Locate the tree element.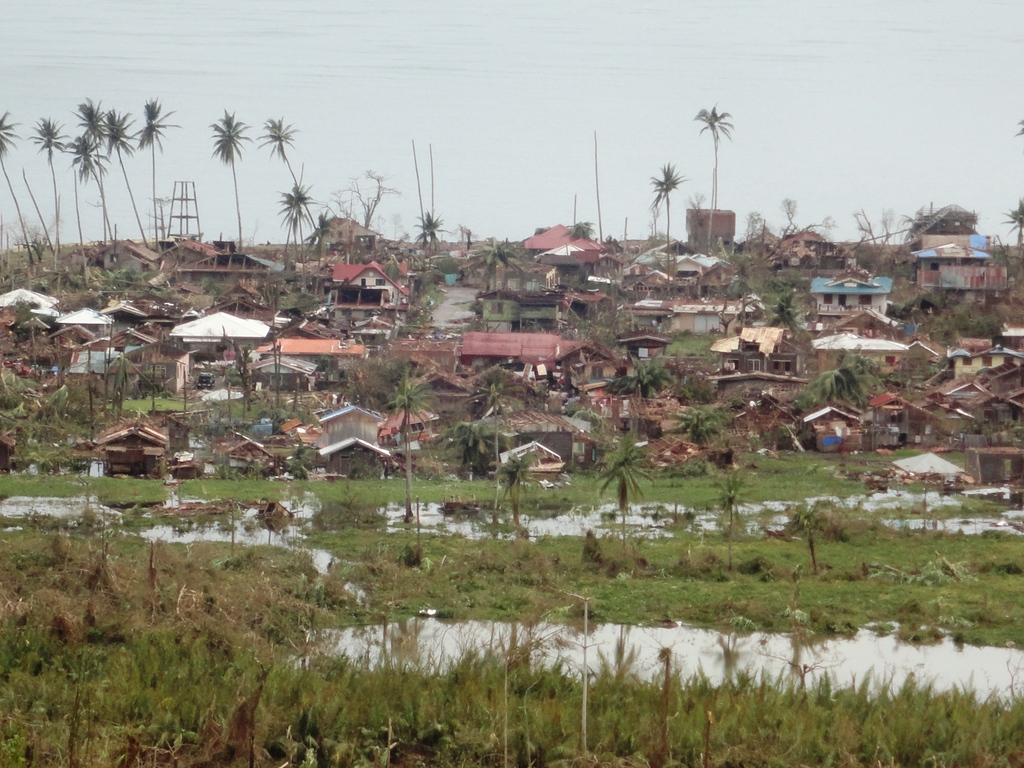
Element bbox: detection(0, 109, 29, 248).
